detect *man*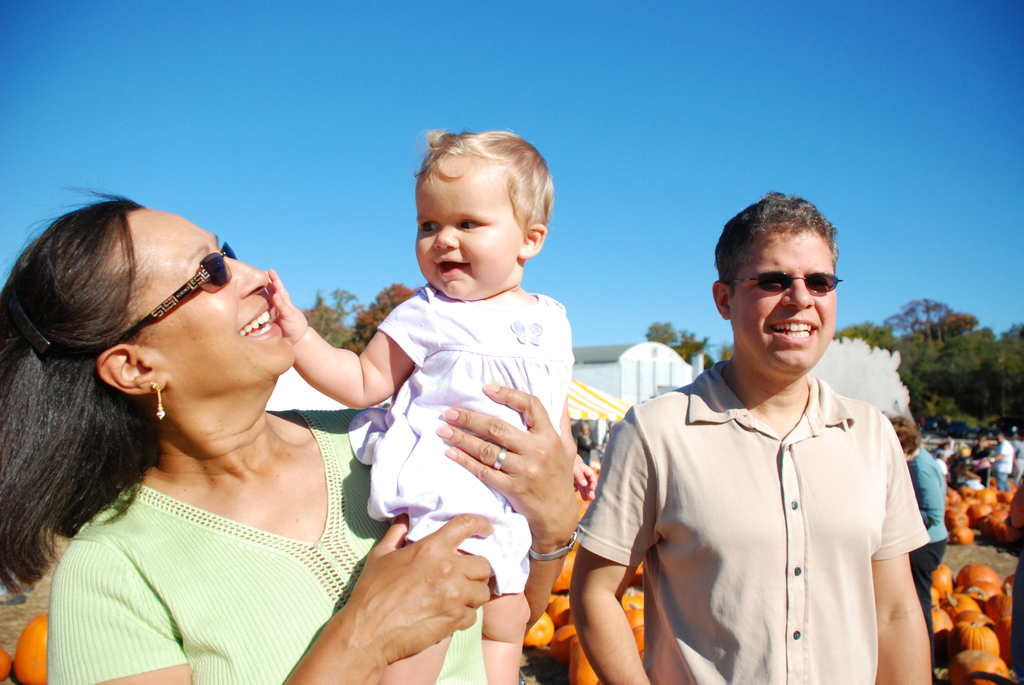
pyautogui.locateOnScreen(578, 205, 934, 679)
